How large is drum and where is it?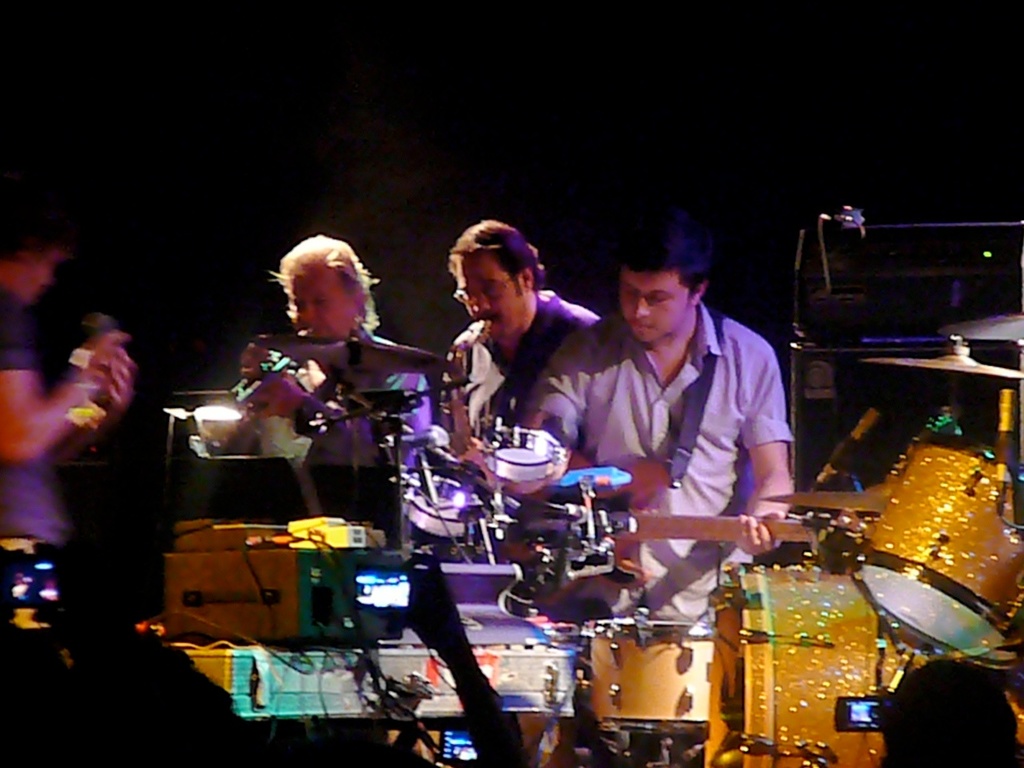
Bounding box: (479,424,561,480).
